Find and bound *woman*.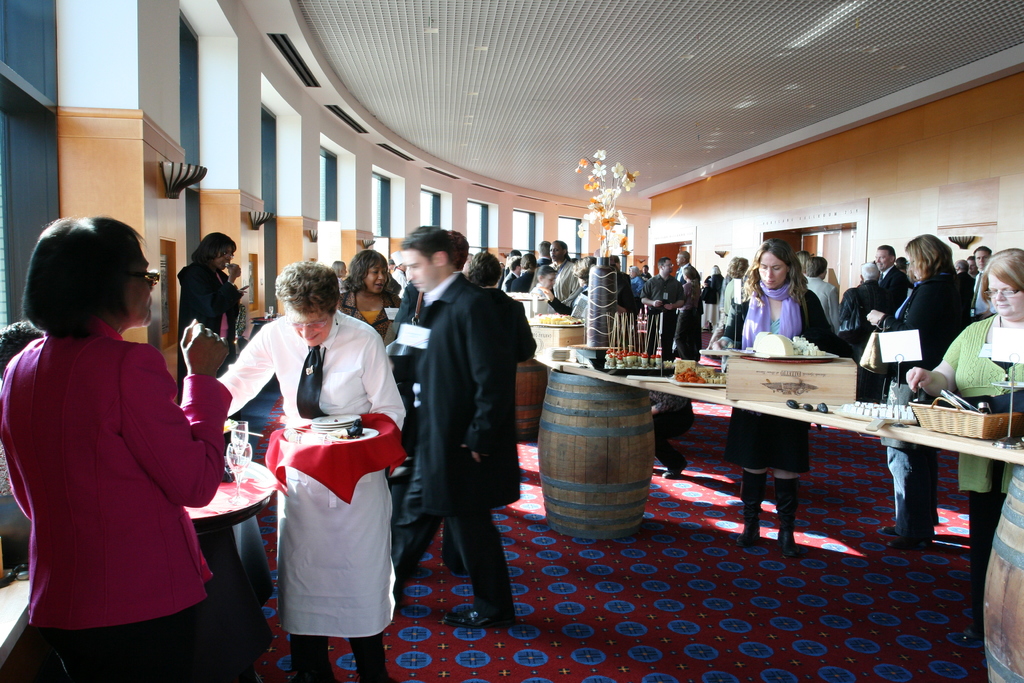
Bound: bbox=(918, 243, 1023, 654).
